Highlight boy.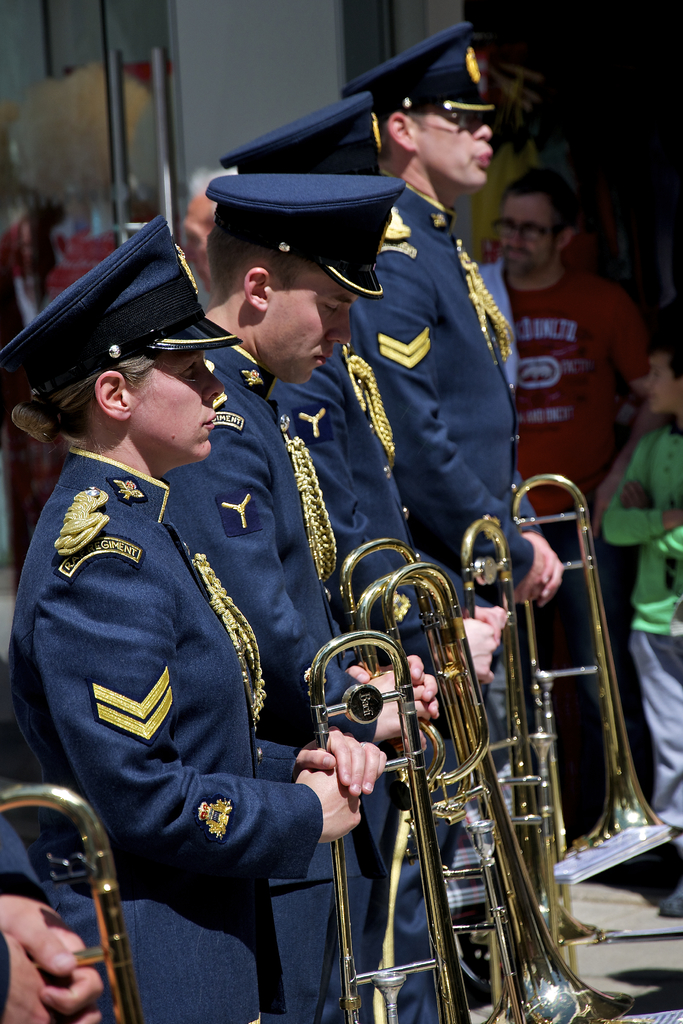
Highlighted region: [597, 340, 682, 921].
